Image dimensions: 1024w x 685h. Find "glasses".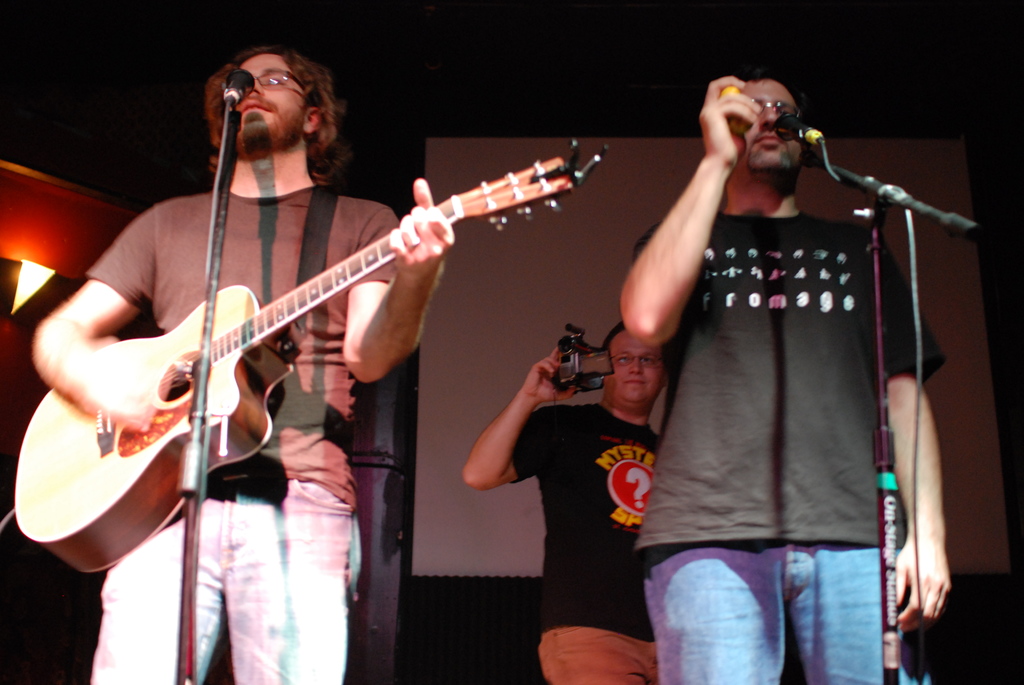
{"left": 253, "top": 69, "right": 301, "bottom": 88}.
